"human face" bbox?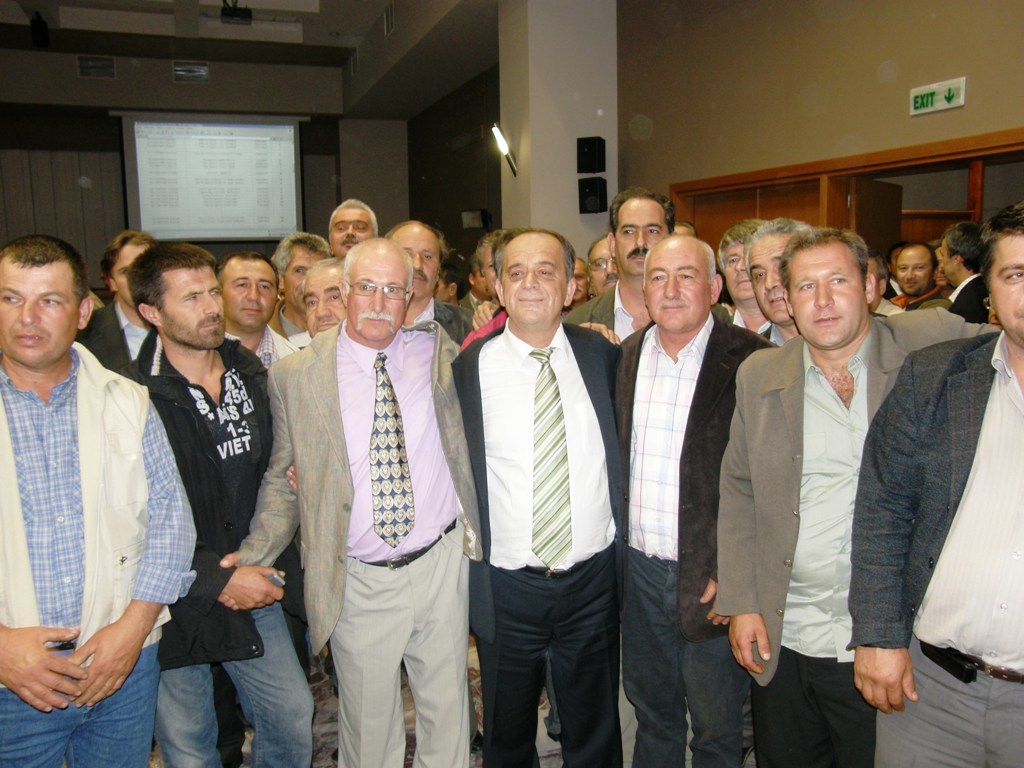
345:251:408:353
